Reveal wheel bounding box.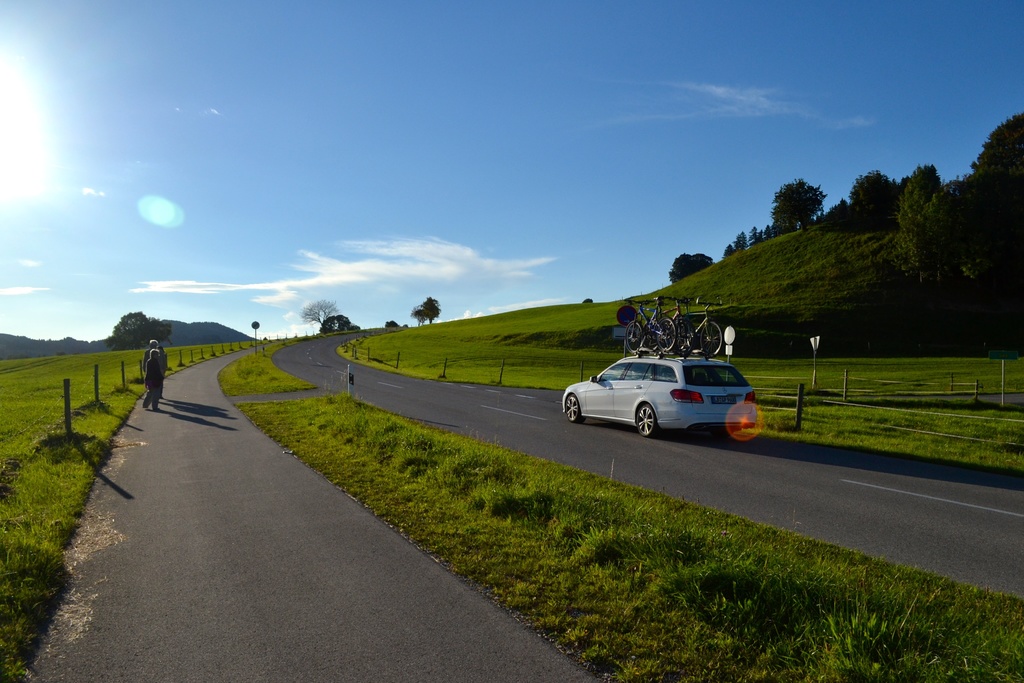
Revealed: [657,317,675,350].
